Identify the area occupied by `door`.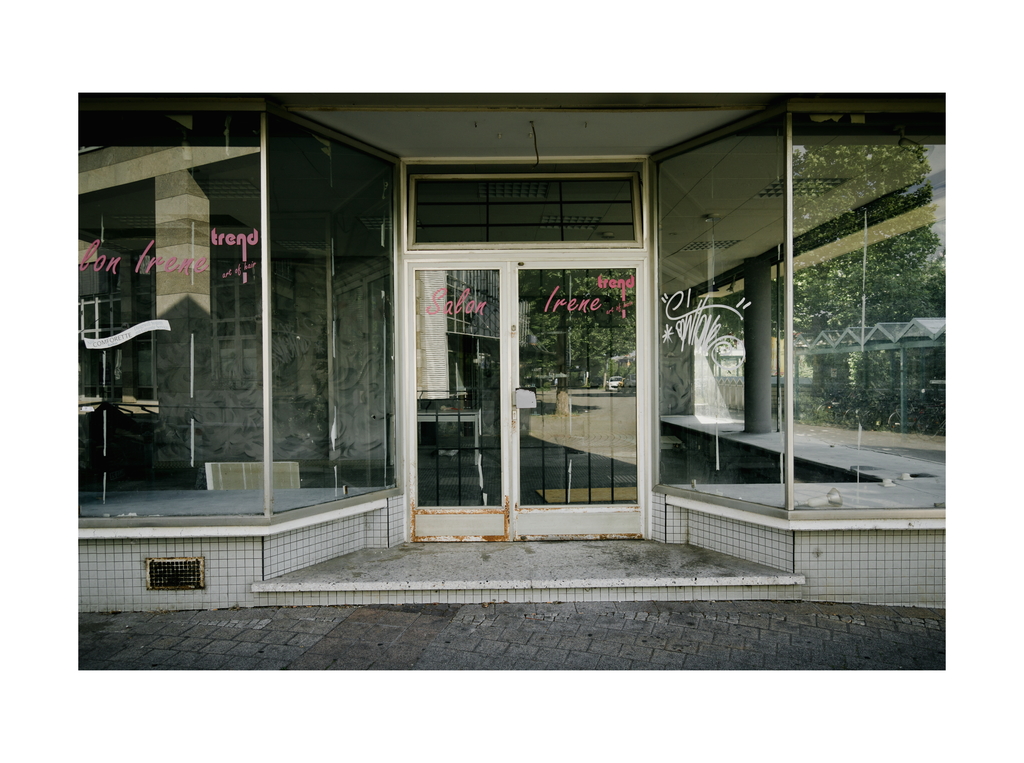
Area: l=401, t=250, r=652, b=533.
